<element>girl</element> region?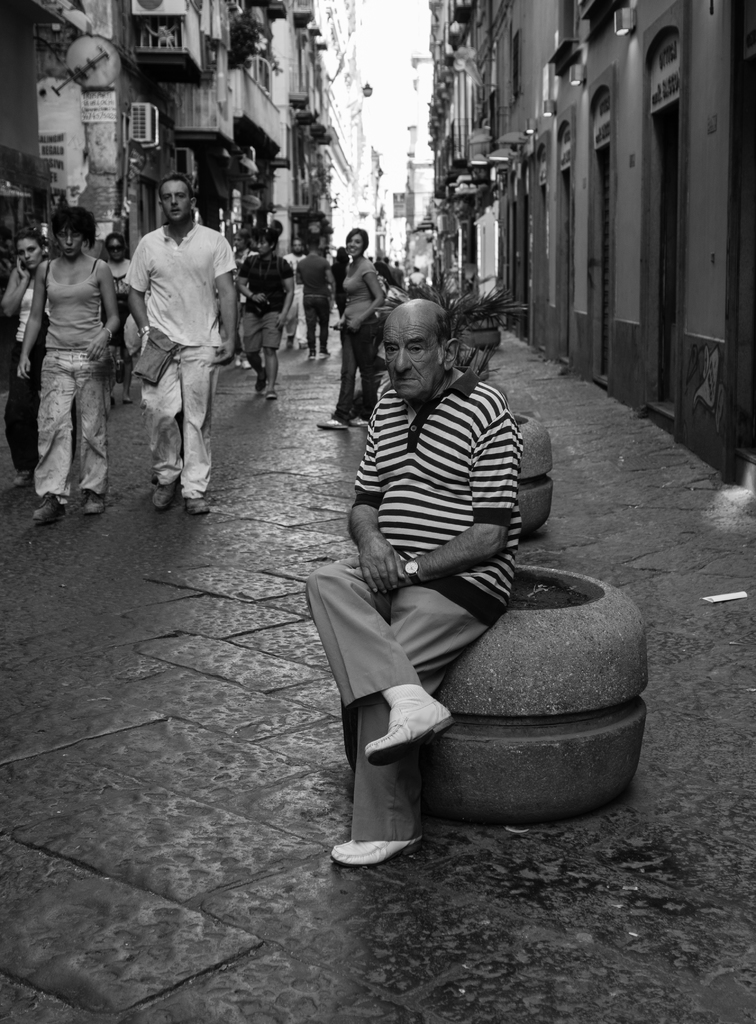
x1=17 y1=209 x2=120 y2=521
